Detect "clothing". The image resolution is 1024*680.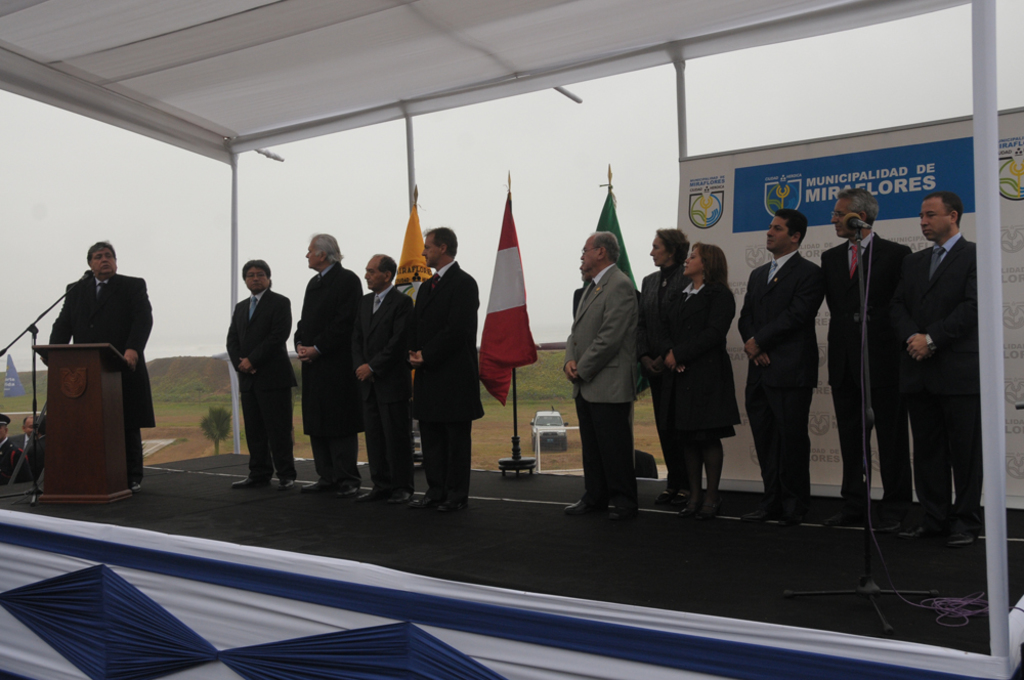
detection(897, 231, 978, 529).
